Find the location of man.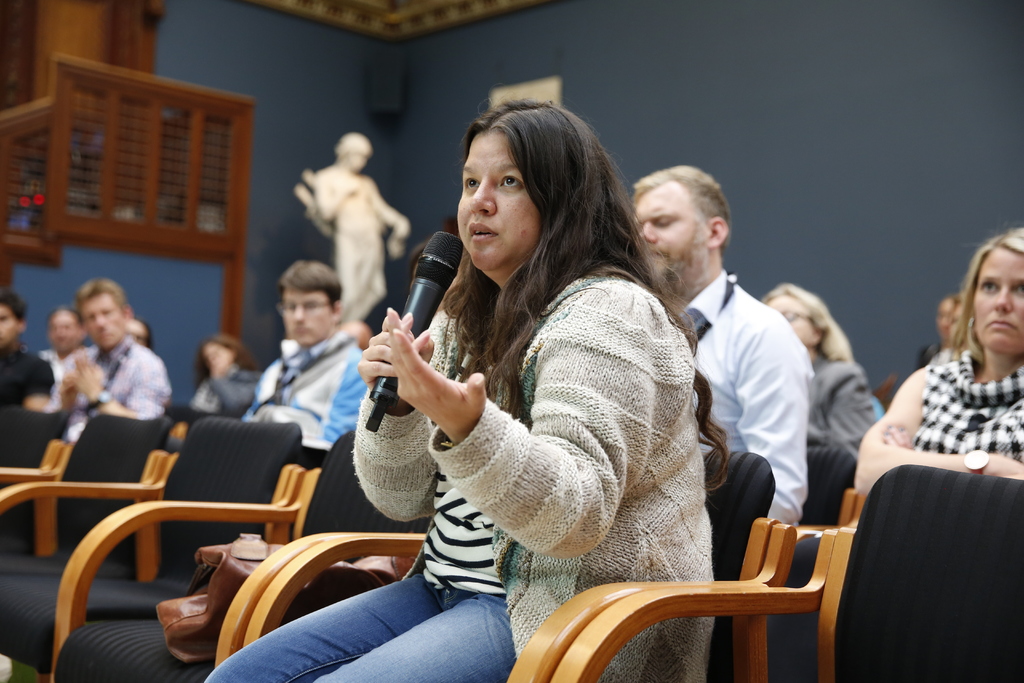
Location: detection(634, 164, 808, 525).
